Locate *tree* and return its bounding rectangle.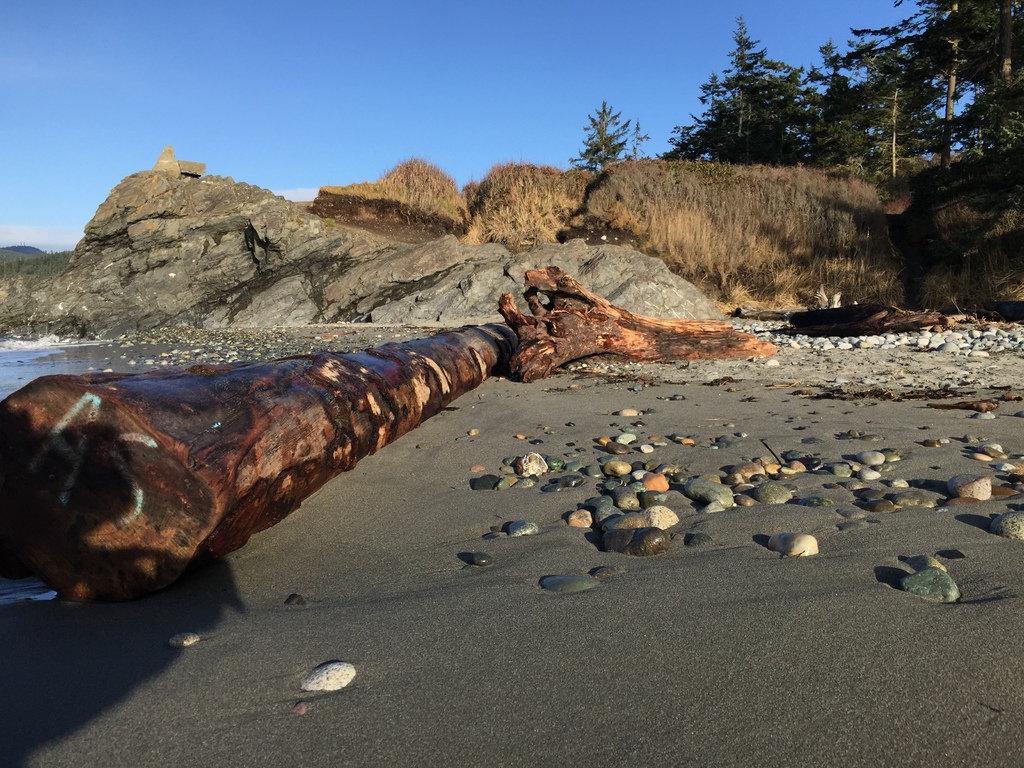
570 93 630 175.
